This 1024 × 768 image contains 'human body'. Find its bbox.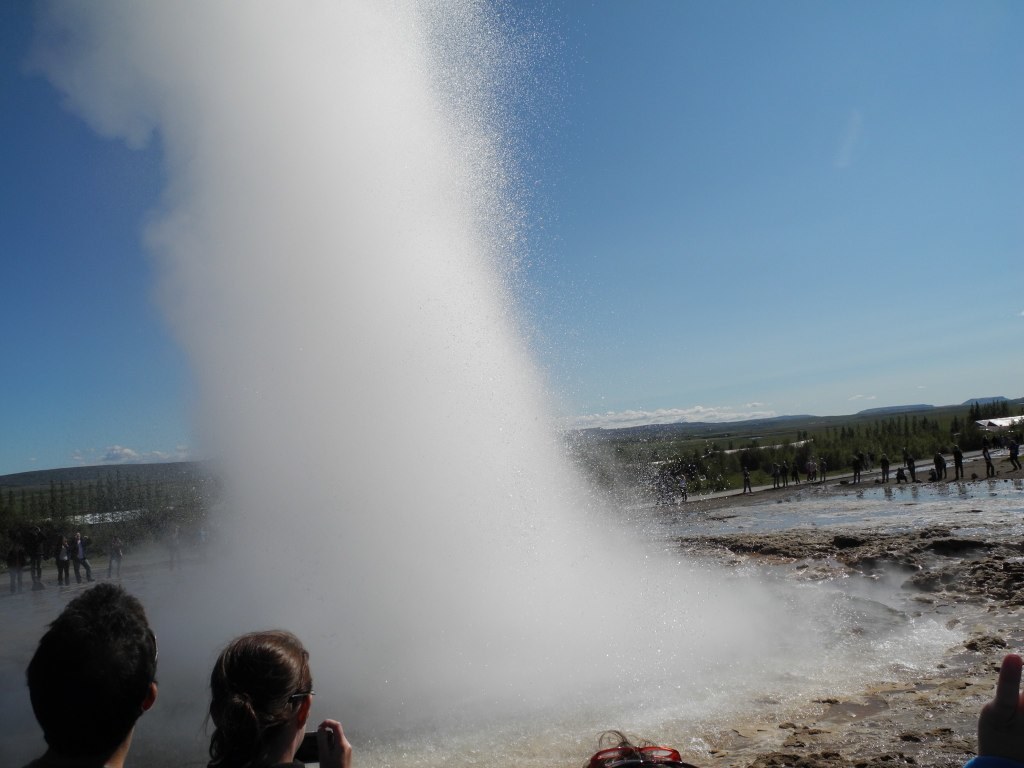
8 546 27 591.
